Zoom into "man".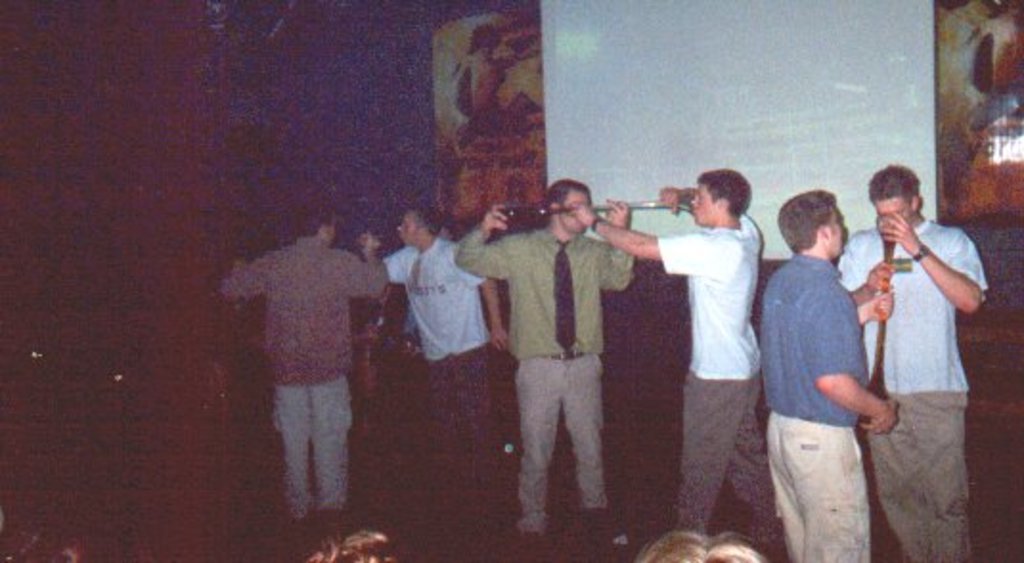
Zoom target: <bbox>205, 195, 387, 532</bbox>.
